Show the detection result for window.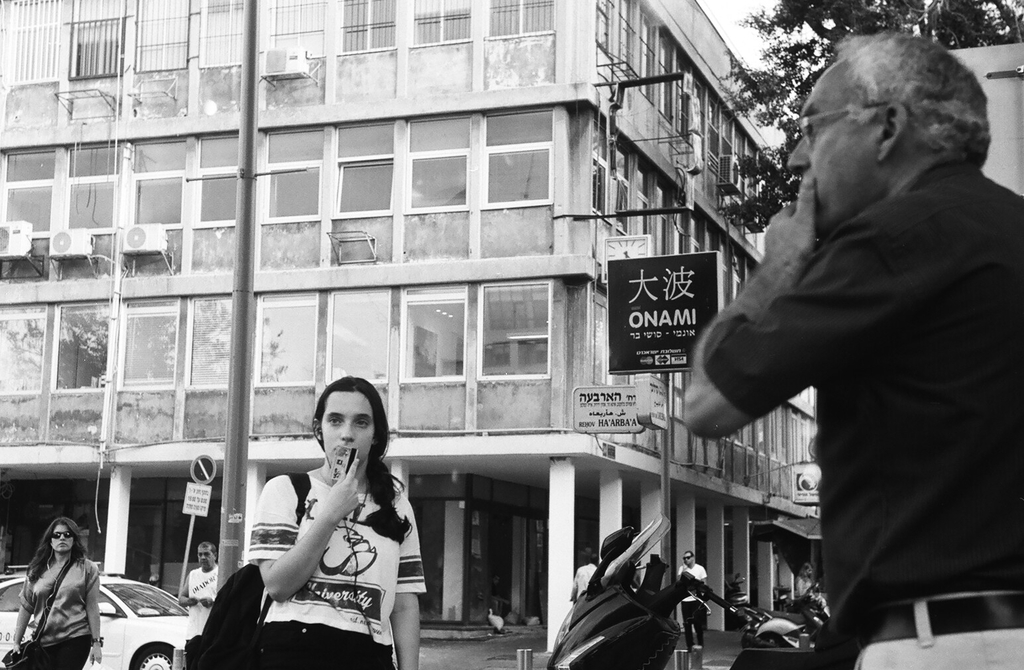
(274,0,328,54).
